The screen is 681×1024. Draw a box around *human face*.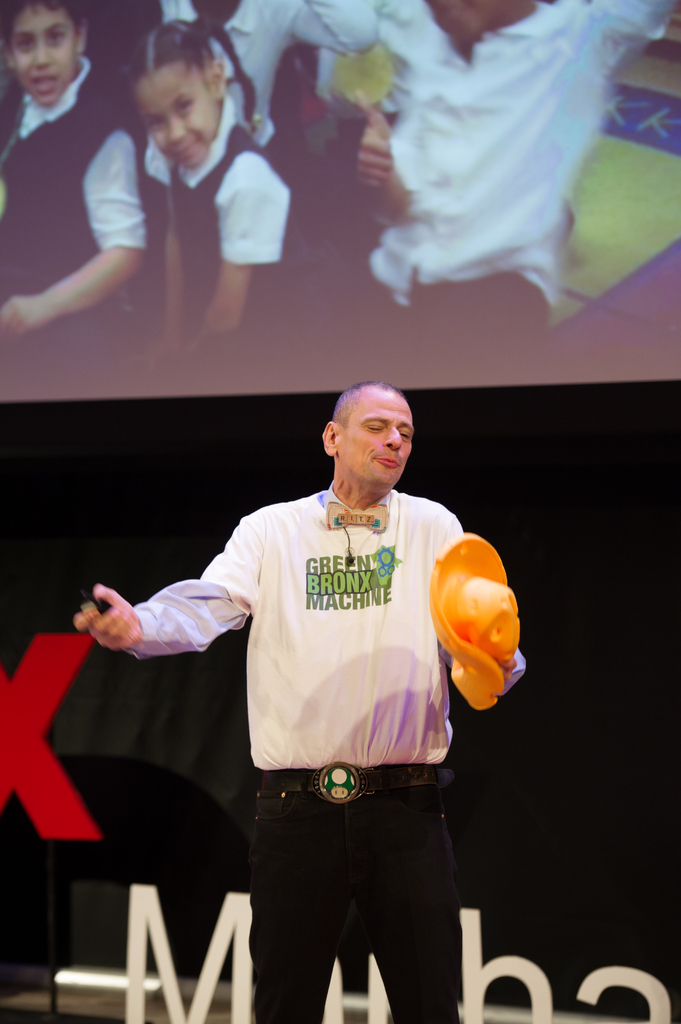
crop(131, 60, 220, 162).
